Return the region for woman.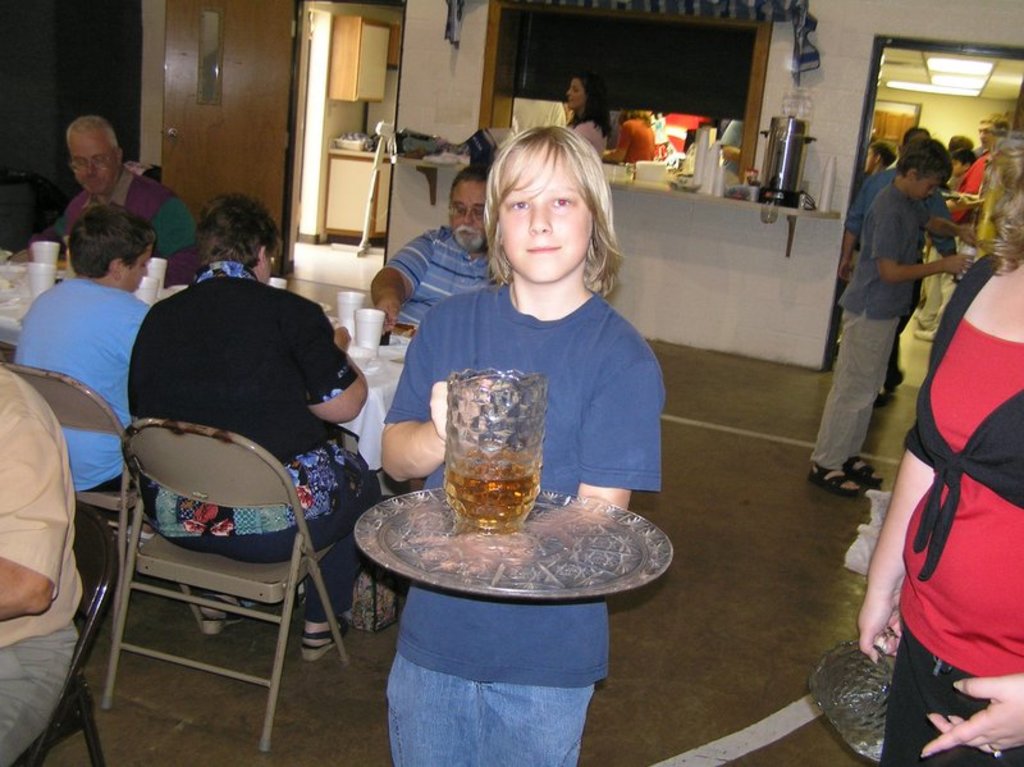
127,191,384,662.
